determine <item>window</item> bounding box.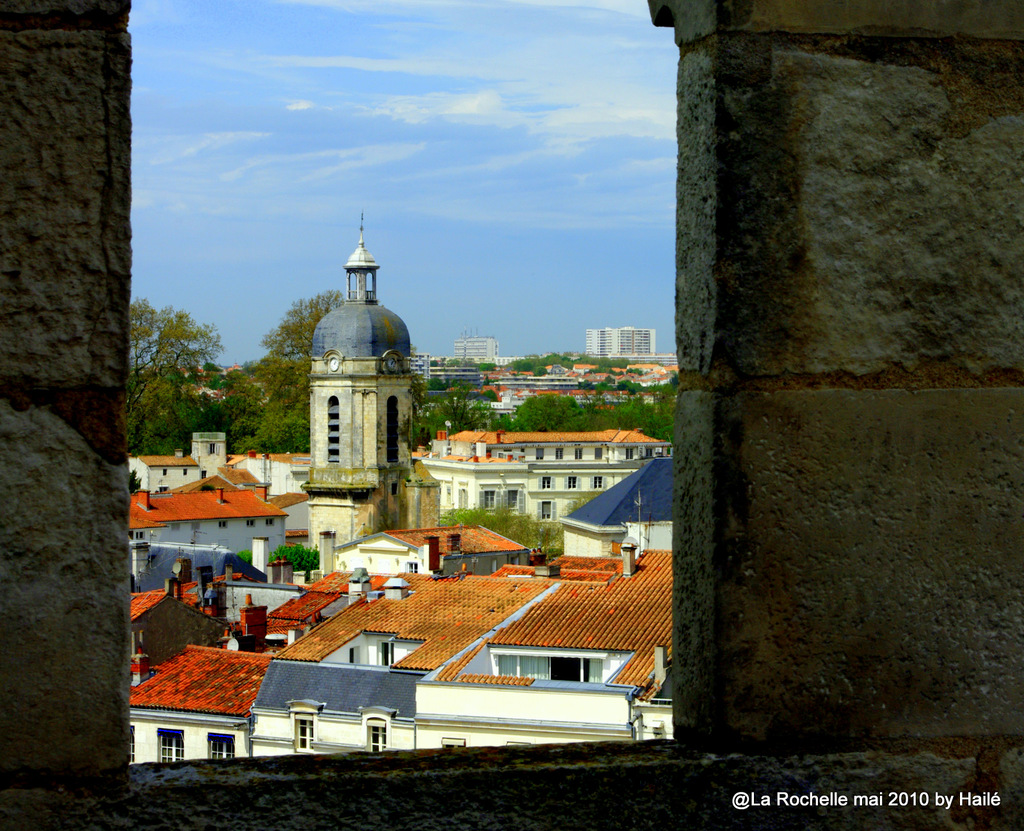
Determined: bbox=[219, 520, 229, 528].
